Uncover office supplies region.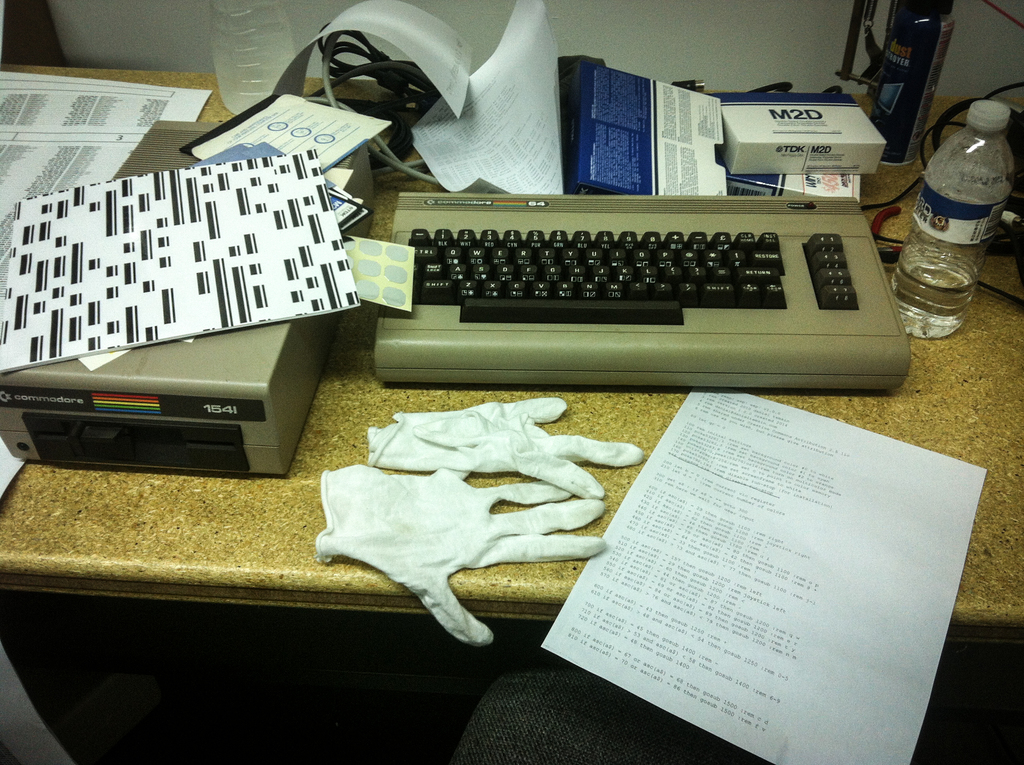
Uncovered: {"left": 0, "top": 68, "right": 197, "bottom": 195}.
